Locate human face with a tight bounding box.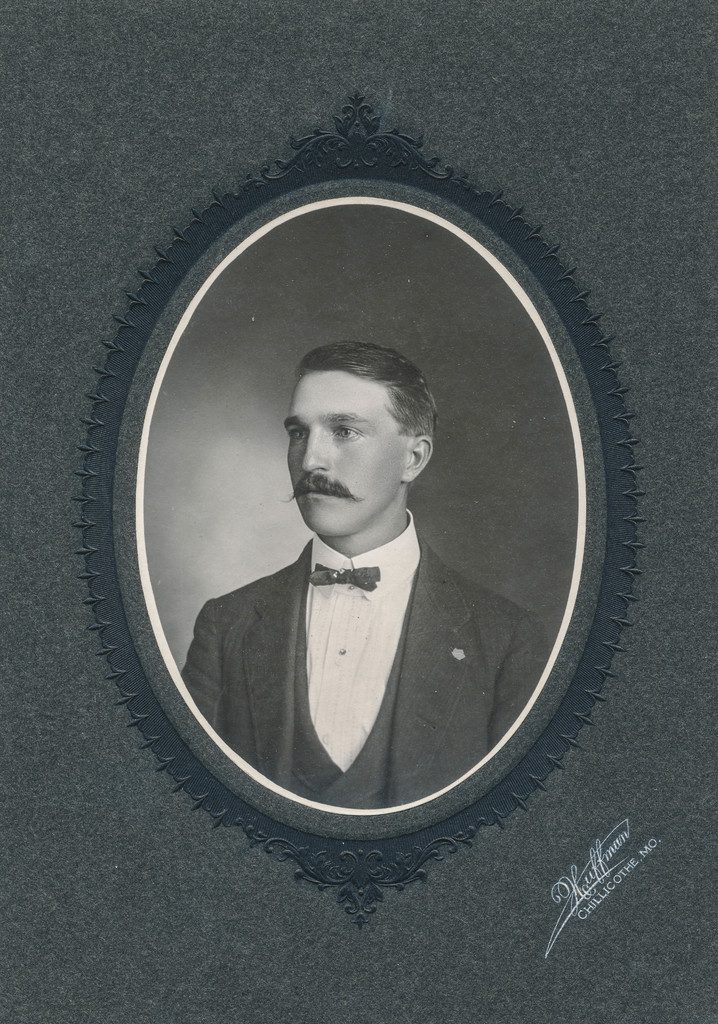
<region>278, 349, 433, 542</region>.
